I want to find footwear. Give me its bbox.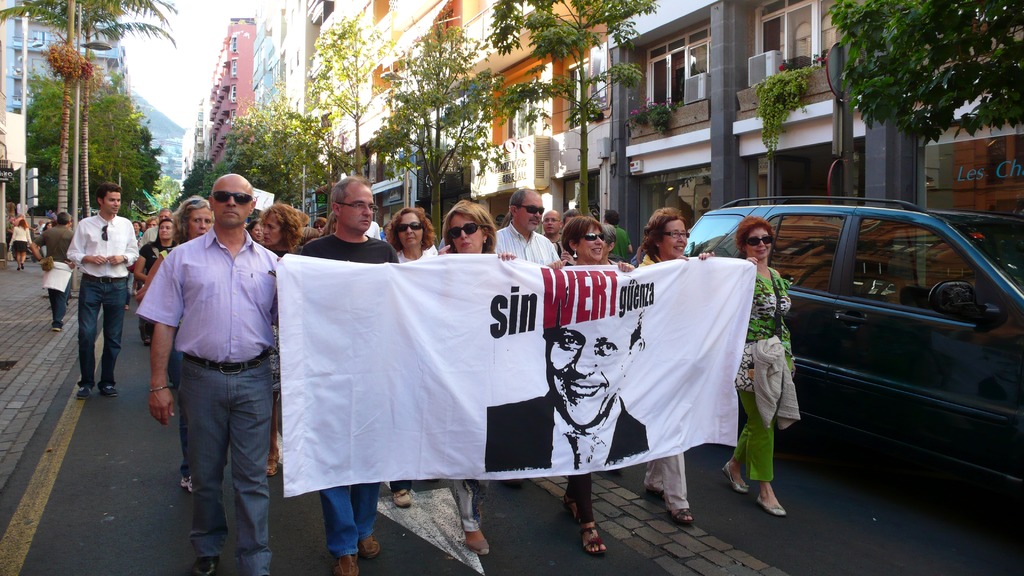
box=[723, 461, 751, 493].
